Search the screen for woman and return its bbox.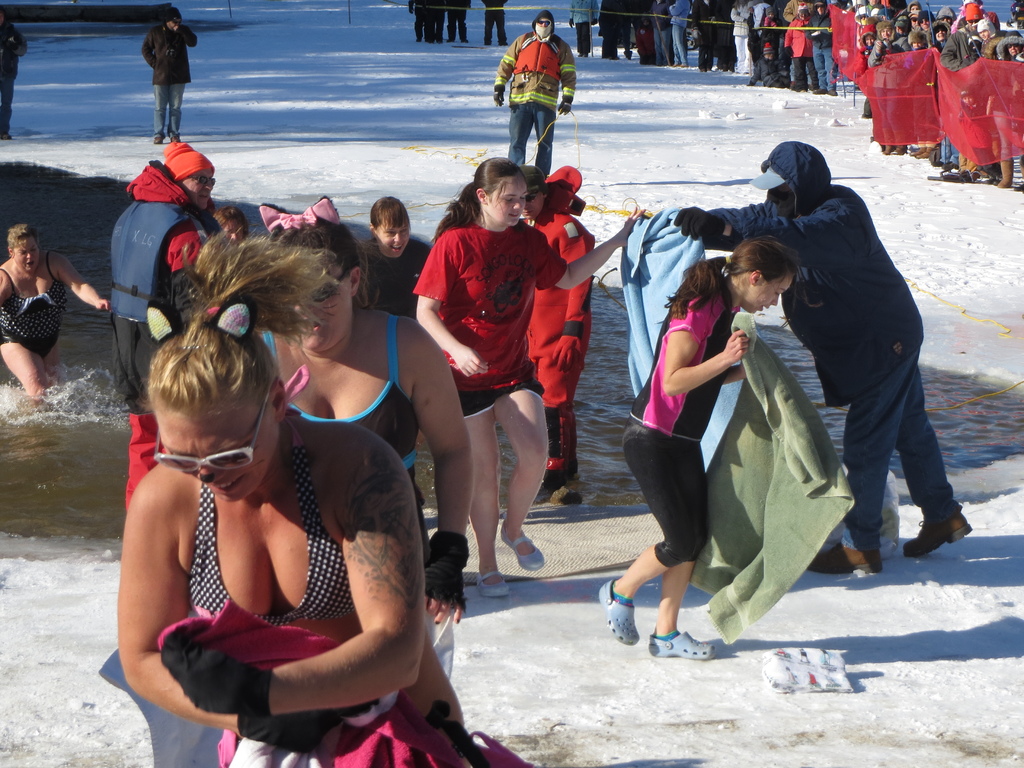
Found: left=115, top=220, right=535, bottom=767.
